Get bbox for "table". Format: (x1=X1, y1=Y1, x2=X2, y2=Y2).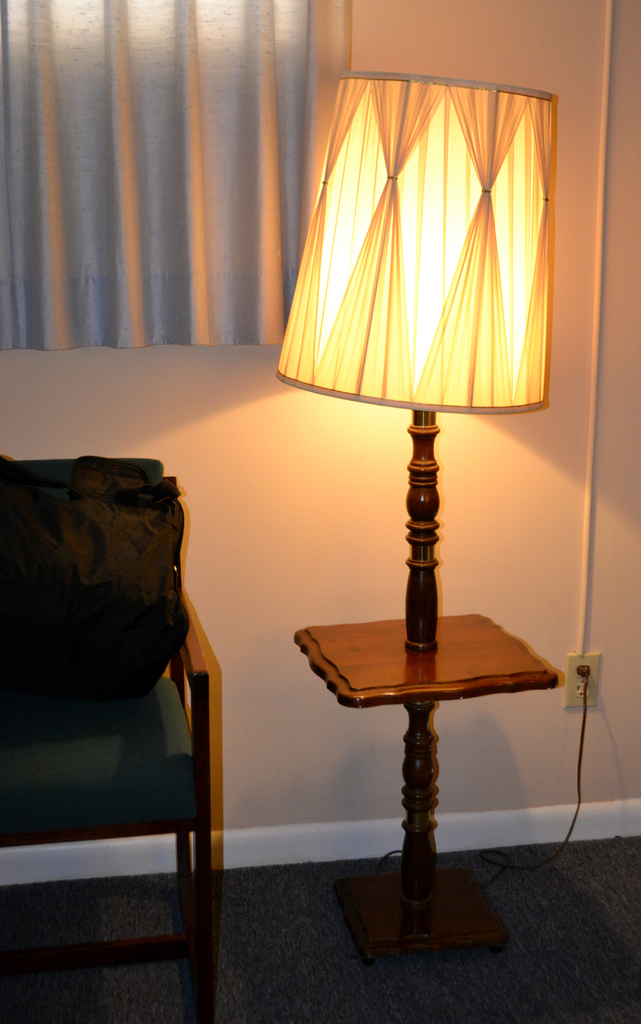
(x1=284, y1=595, x2=561, y2=967).
